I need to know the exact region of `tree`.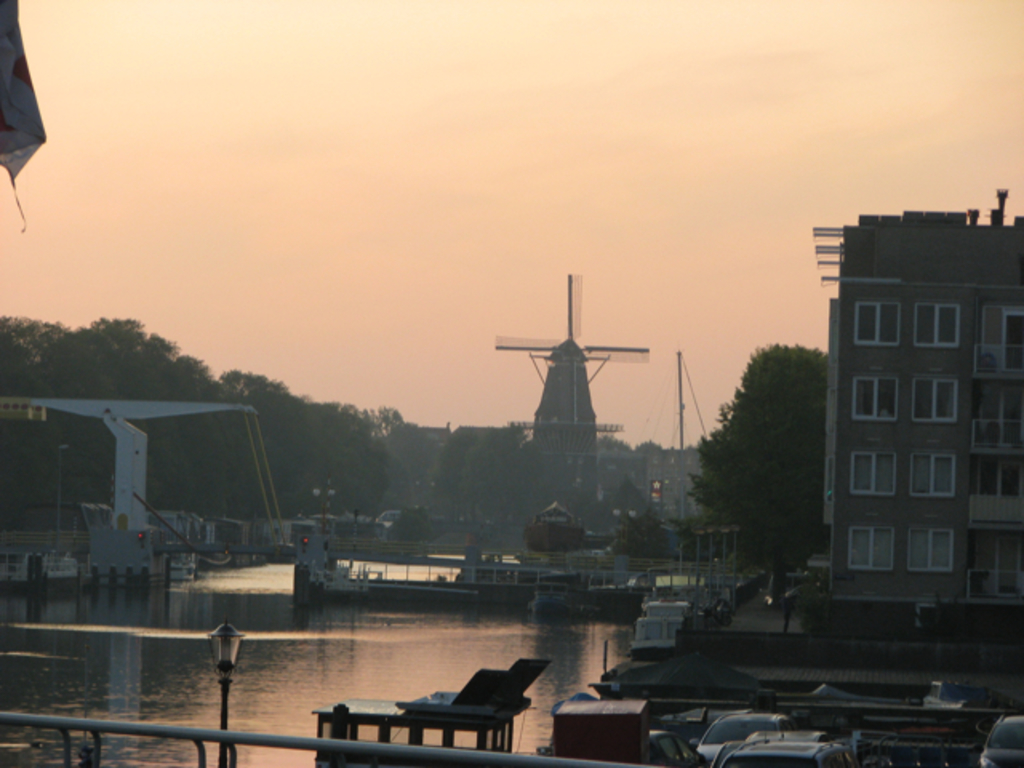
Region: detection(701, 326, 842, 600).
